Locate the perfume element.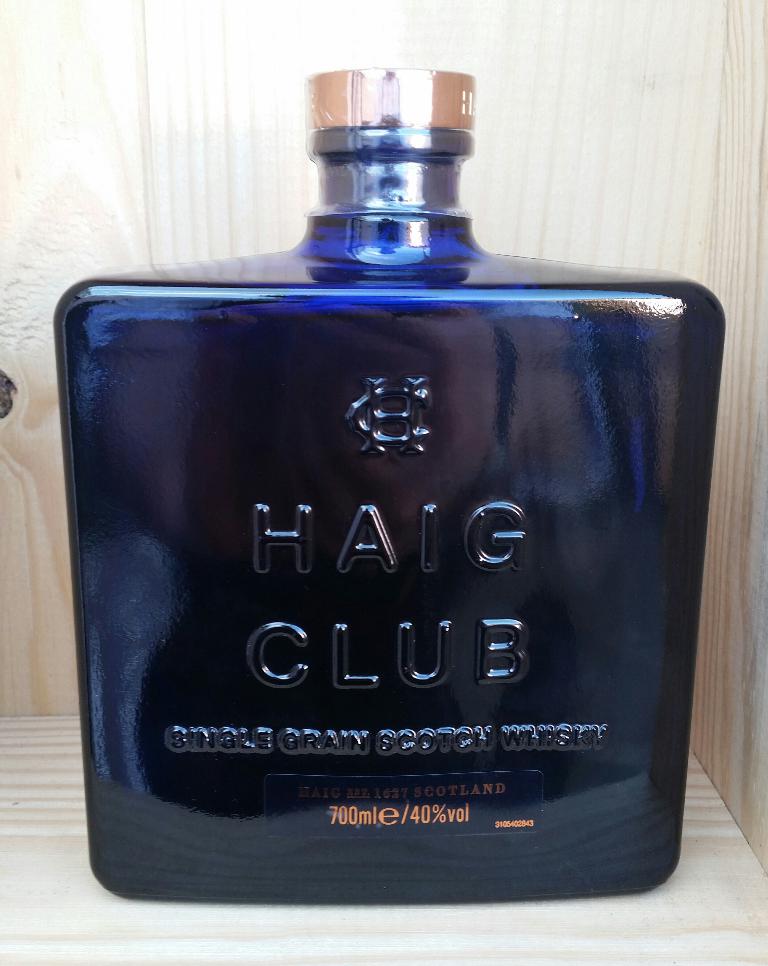
Element bbox: 60:62:725:903.
